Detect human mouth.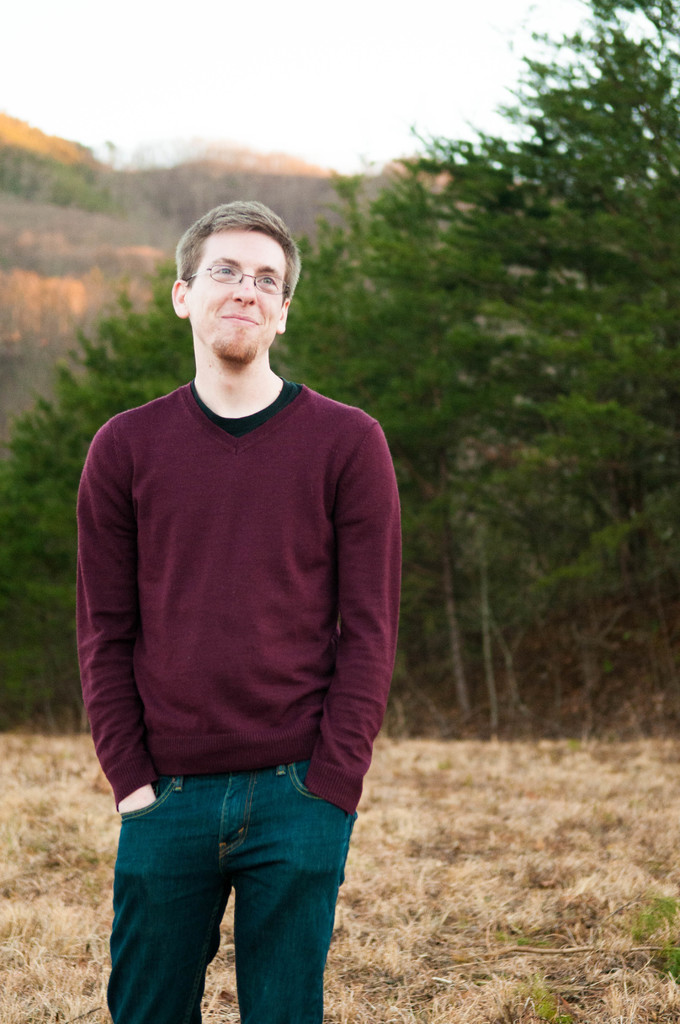
Detected at (222,309,261,328).
